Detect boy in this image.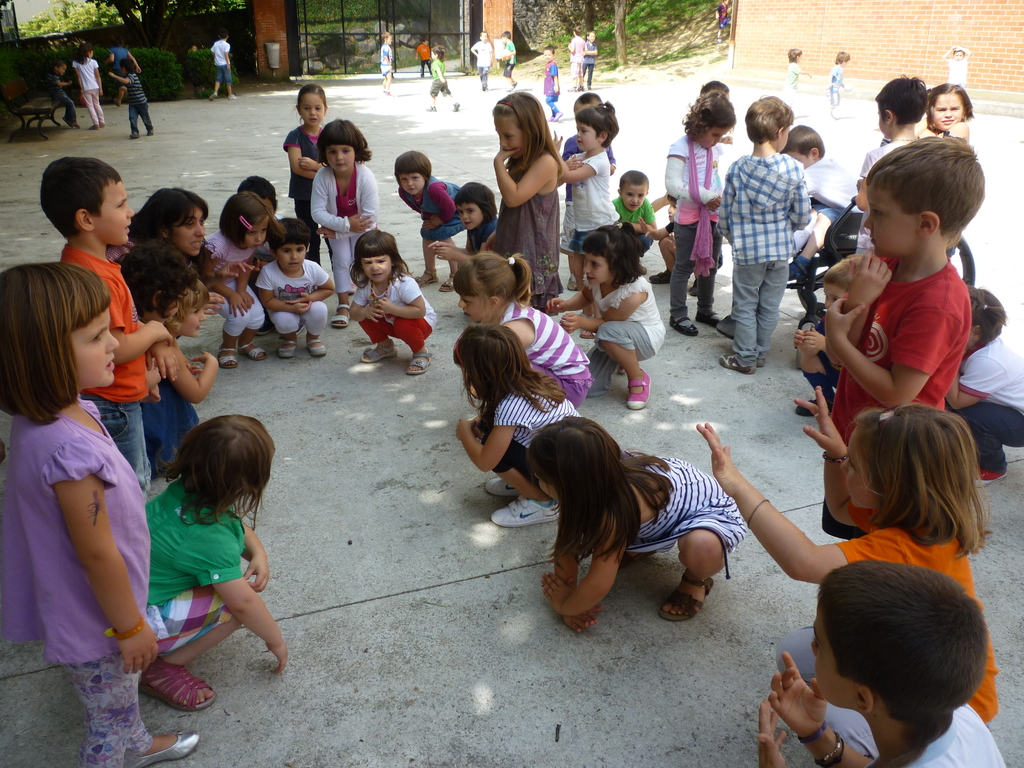
Detection: 794/153/1007/509.
